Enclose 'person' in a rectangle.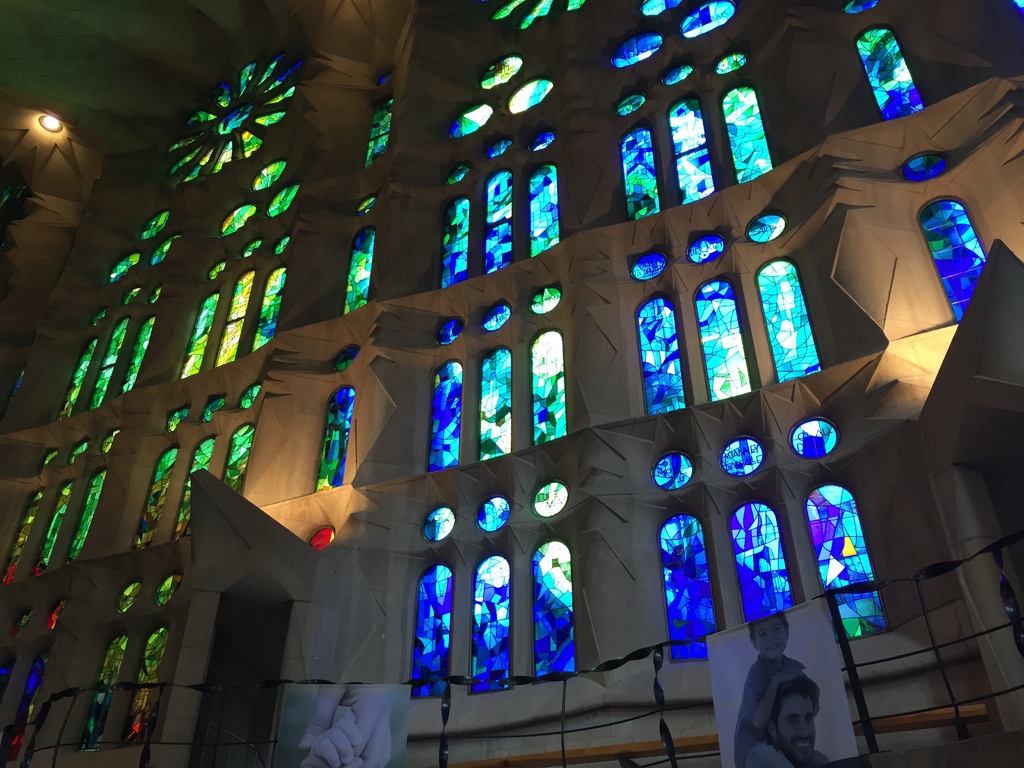
locate(762, 679, 828, 767).
